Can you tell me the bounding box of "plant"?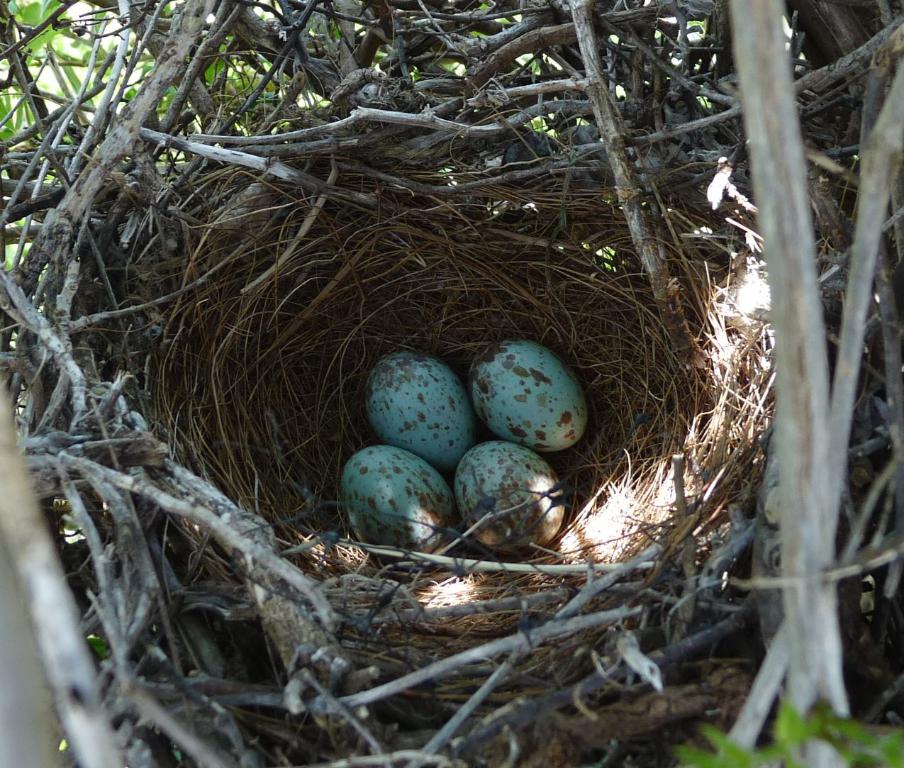
[left=672, top=700, right=903, bottom=767].
